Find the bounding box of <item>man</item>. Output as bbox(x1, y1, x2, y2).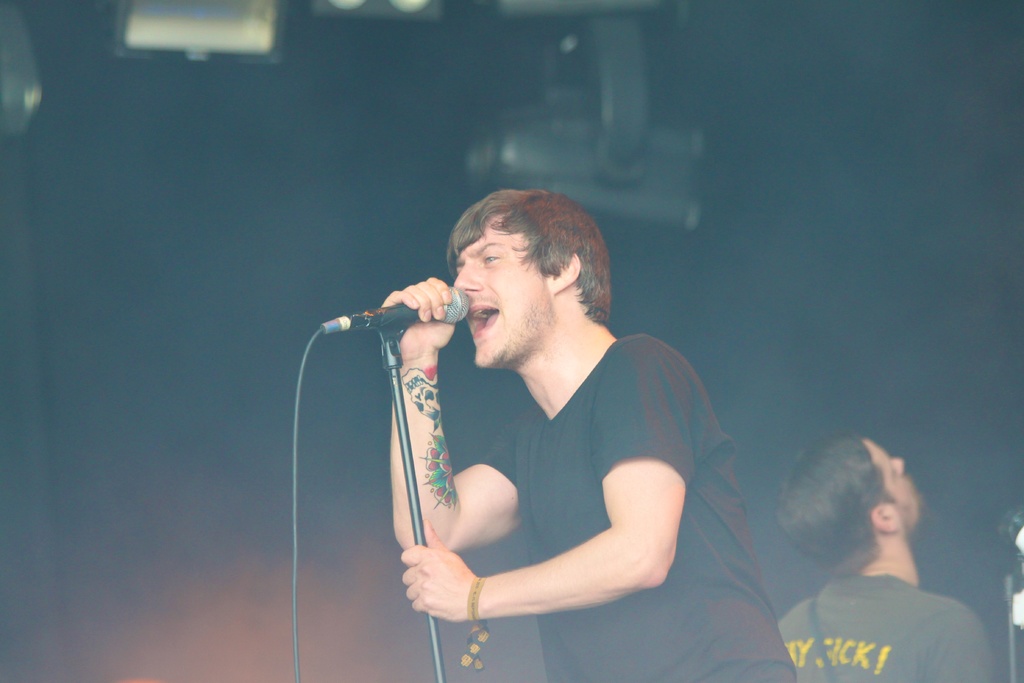
bbox(378, 185, 799, 682).
